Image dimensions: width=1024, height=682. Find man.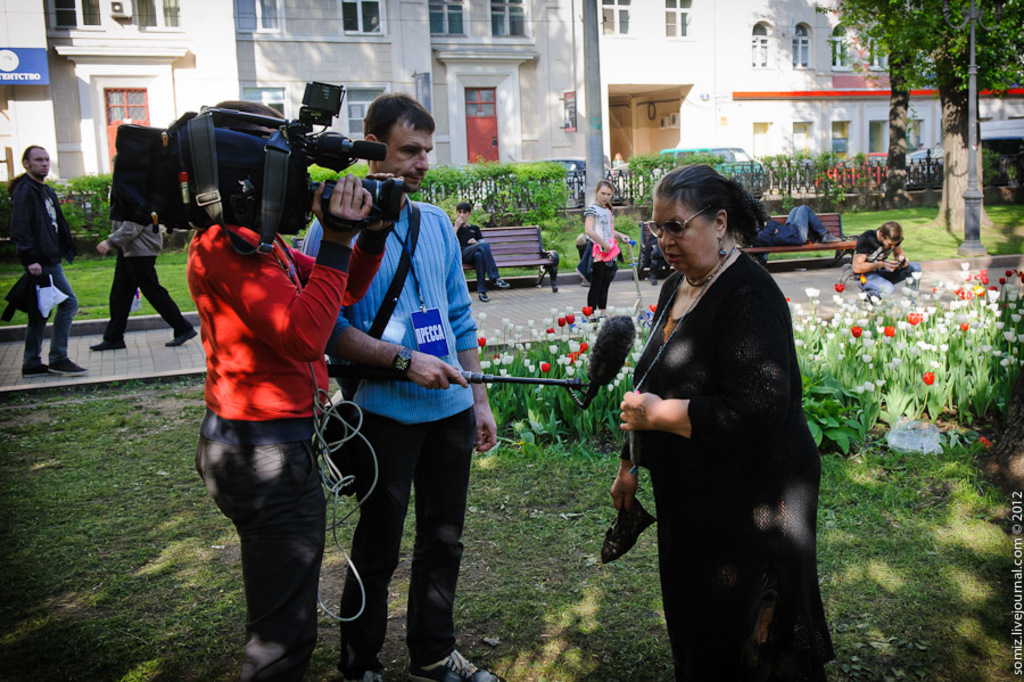
298:95:499:681.
